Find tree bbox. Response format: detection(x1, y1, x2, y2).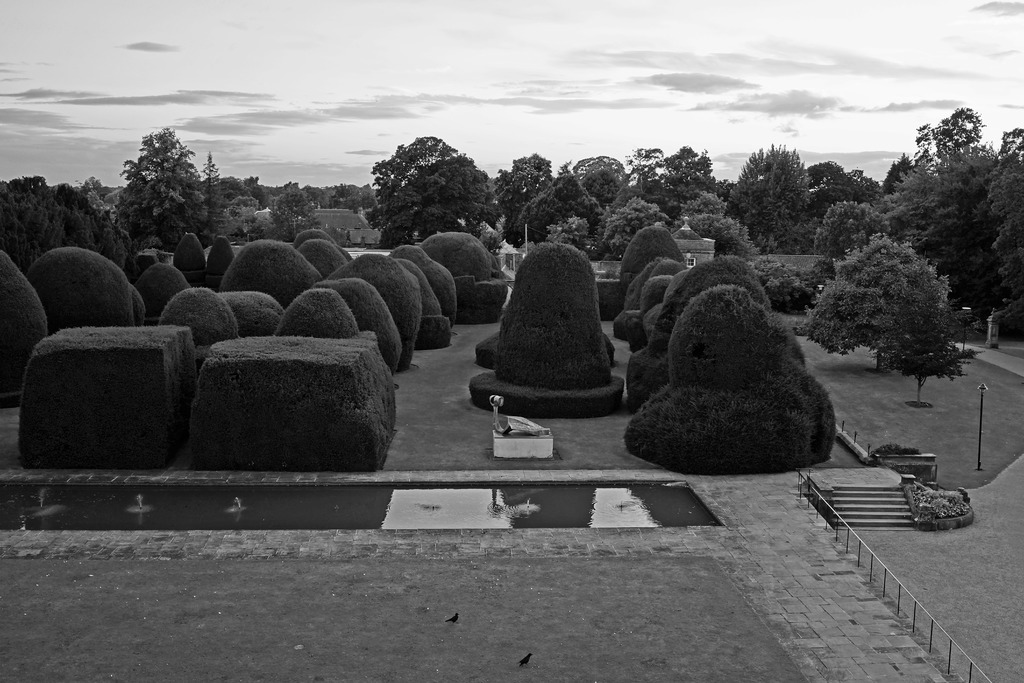
detection(388, 149, 492, 250).
